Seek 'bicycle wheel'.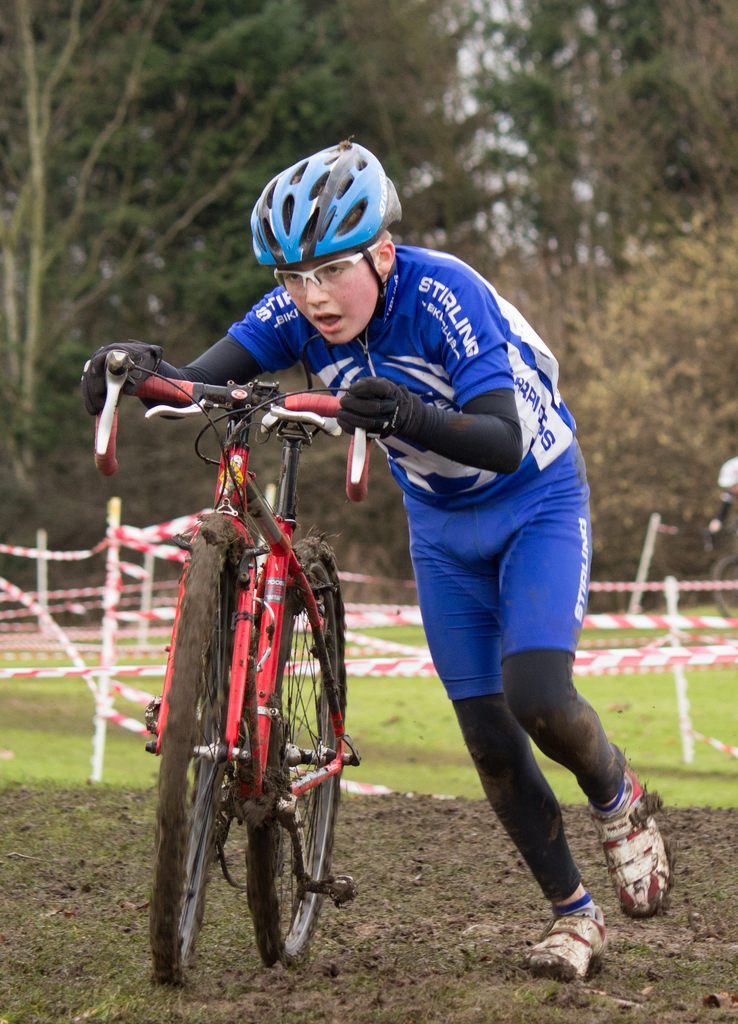
247 536 348 976.
